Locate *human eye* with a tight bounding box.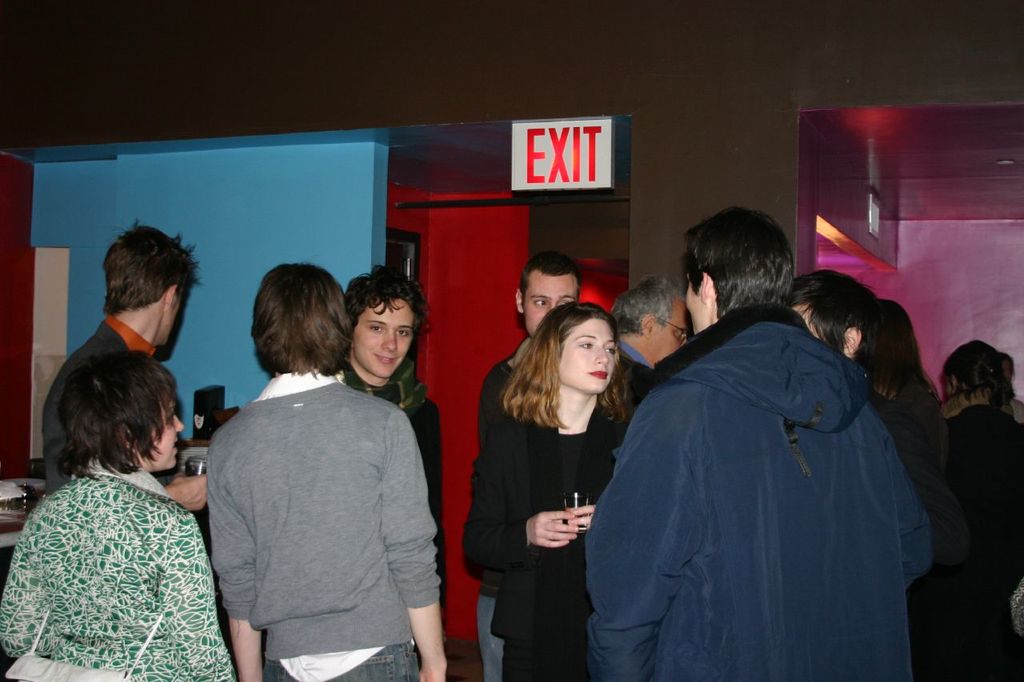
<region>557, 298, 570, 305</region>.
